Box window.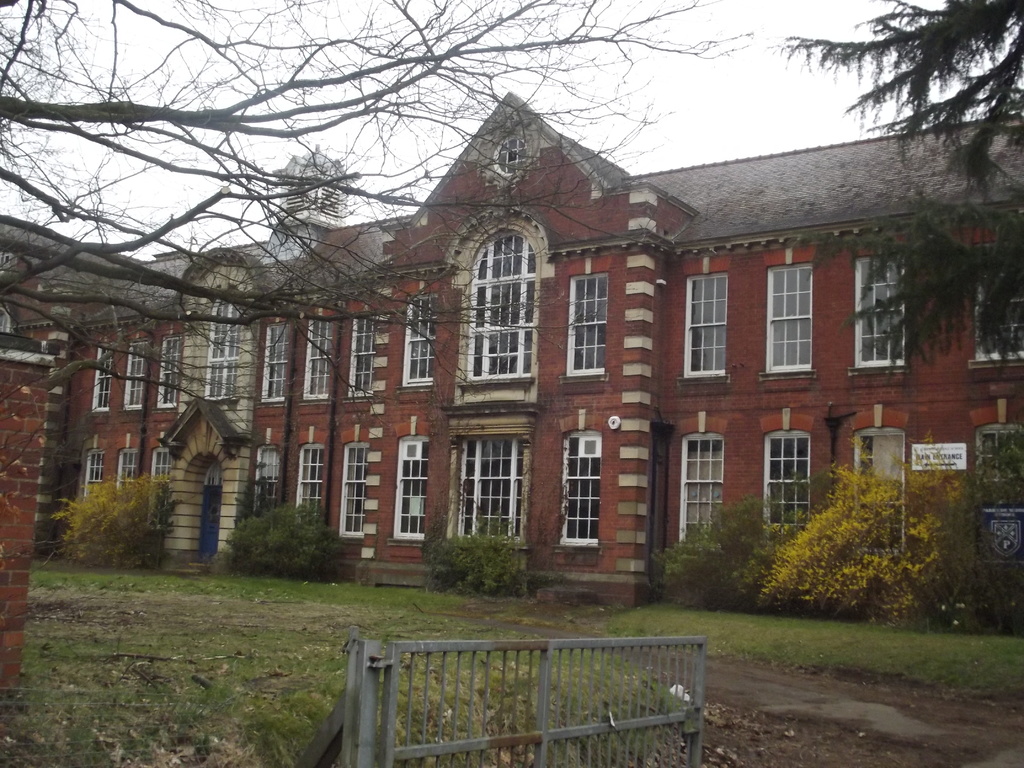
BBox(768, 262, 810, 372).
